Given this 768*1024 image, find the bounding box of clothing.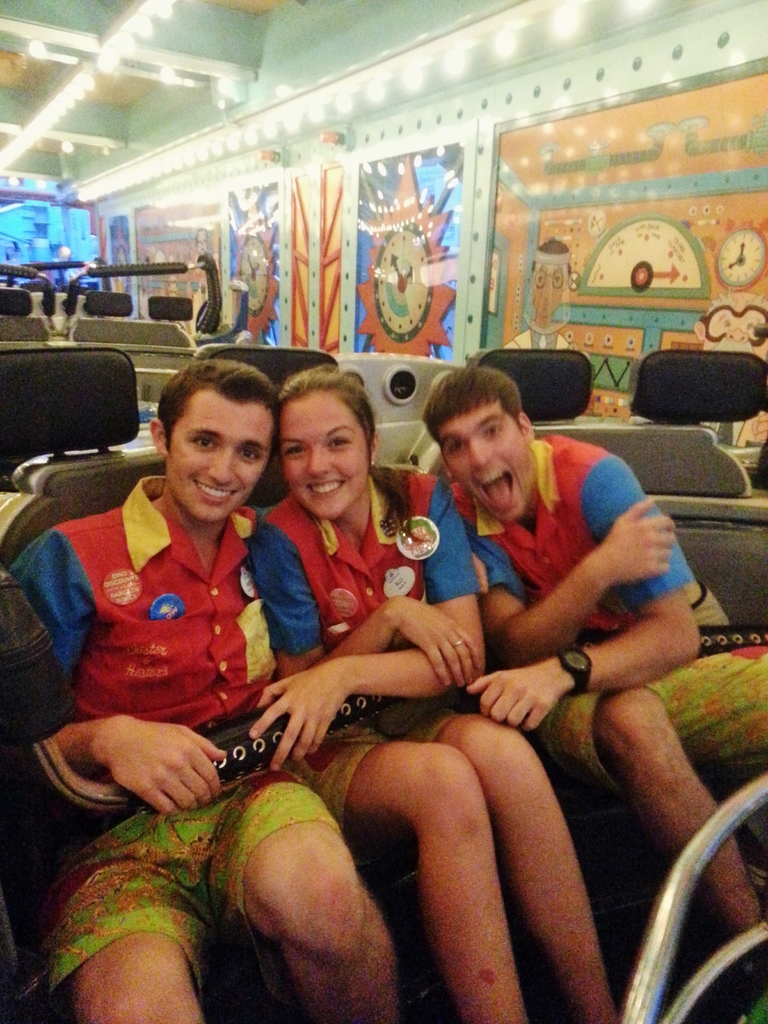
(52,478,367,932).
